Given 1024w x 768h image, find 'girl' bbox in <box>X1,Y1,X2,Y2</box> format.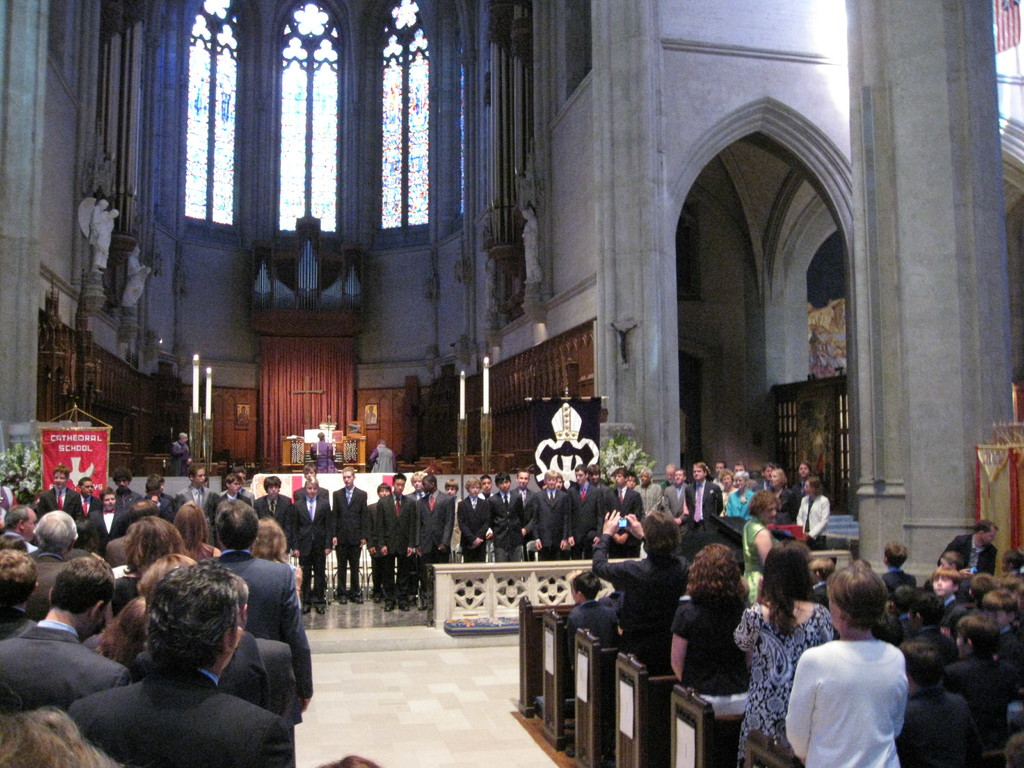
<box>102,511,183,617</box>.
